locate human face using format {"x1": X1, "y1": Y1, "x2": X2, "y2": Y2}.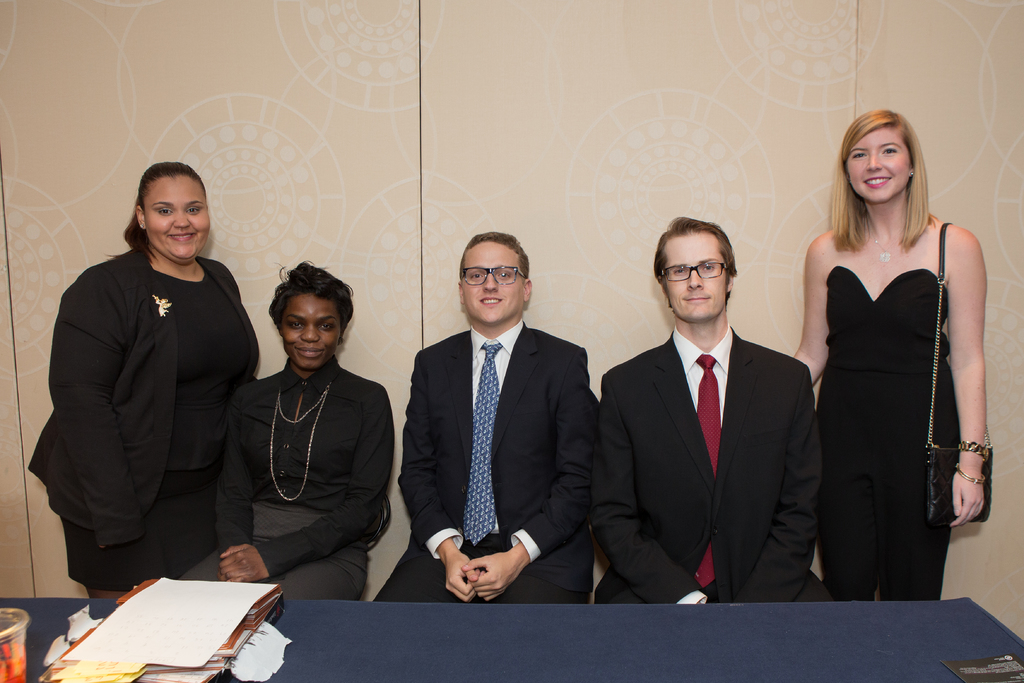
{"x1": 460, "y1": 247, "x2": 526, "y2": 322}.
